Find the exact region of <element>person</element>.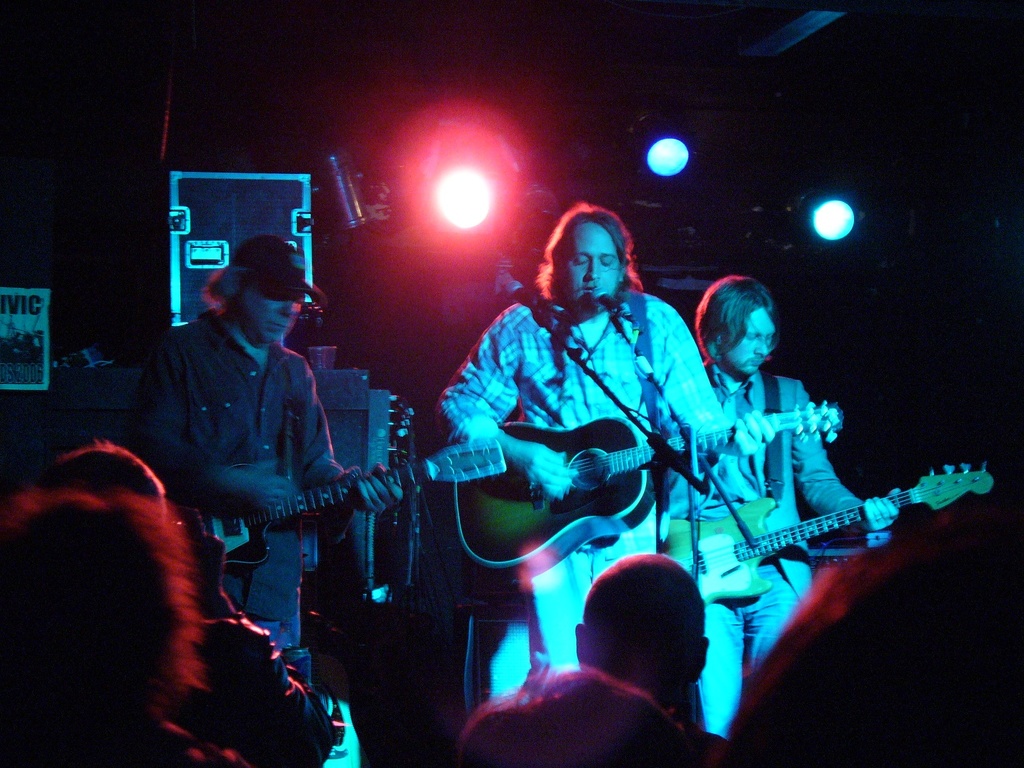
Exact region: 127,240,398,667.
